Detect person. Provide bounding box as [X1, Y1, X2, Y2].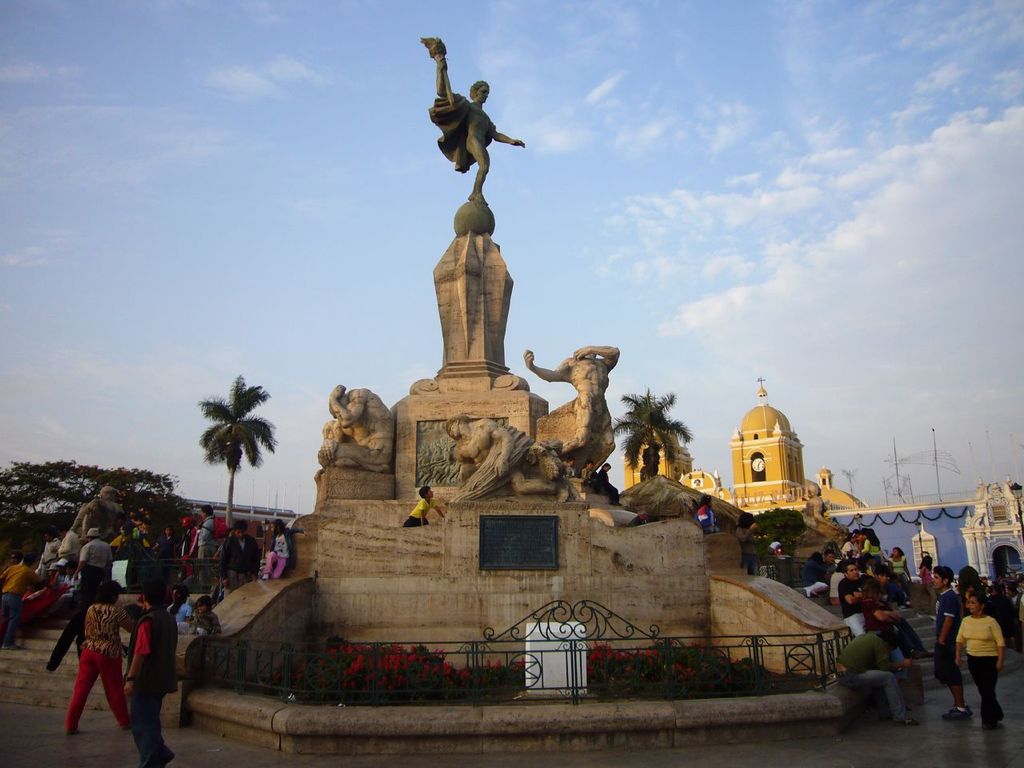
[222, 522, 258, 589].
